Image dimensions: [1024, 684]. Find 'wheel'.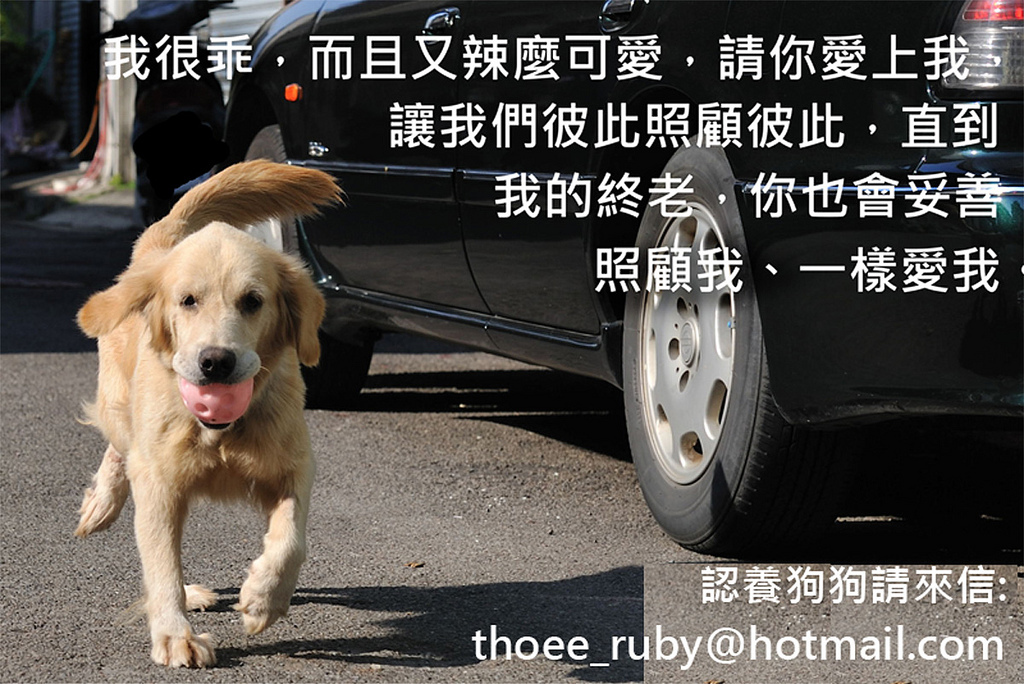
x1=617, y1=133, x2=812, y2=554.
